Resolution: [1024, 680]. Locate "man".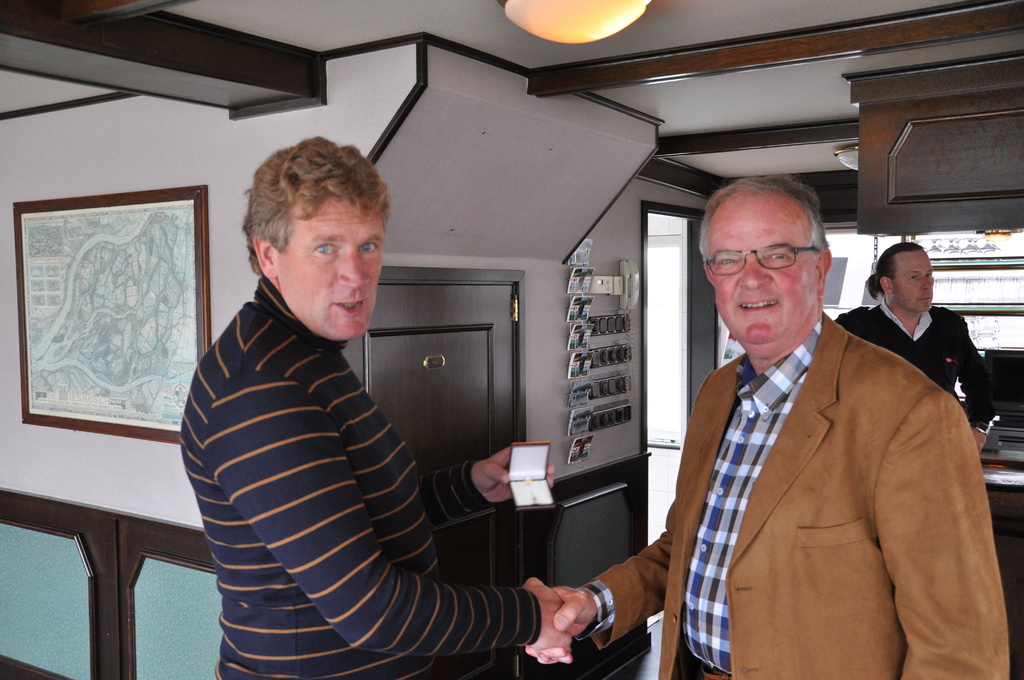
x1=518, y1=170, x2=1022, y2=679.
